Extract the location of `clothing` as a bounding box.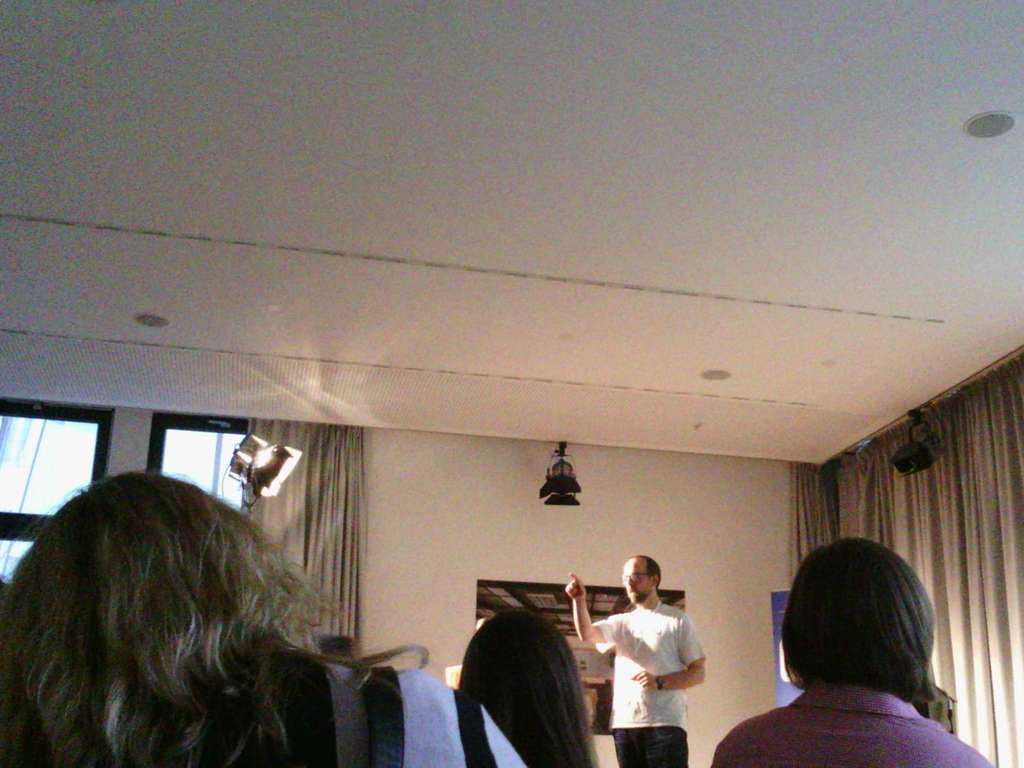
[x1=209, y1=651, x2=517, y2=767].
